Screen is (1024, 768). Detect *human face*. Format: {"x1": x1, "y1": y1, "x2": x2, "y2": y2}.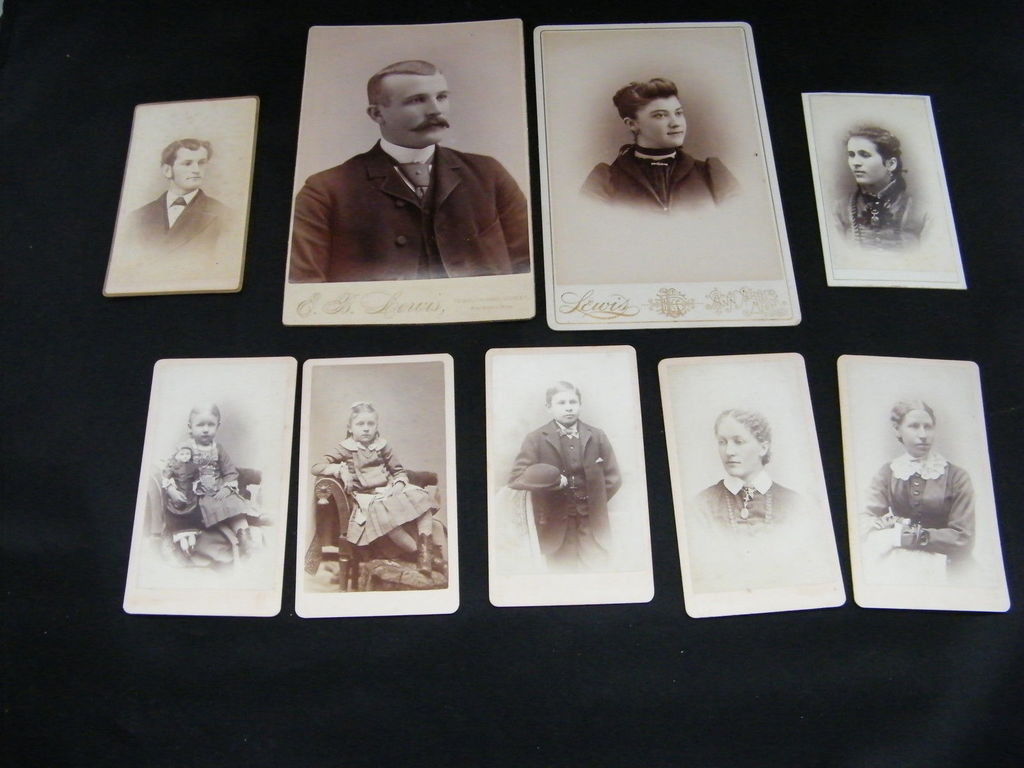
{"x1": 849, "y1": 134, "x2": 888, "y2": 183}.
